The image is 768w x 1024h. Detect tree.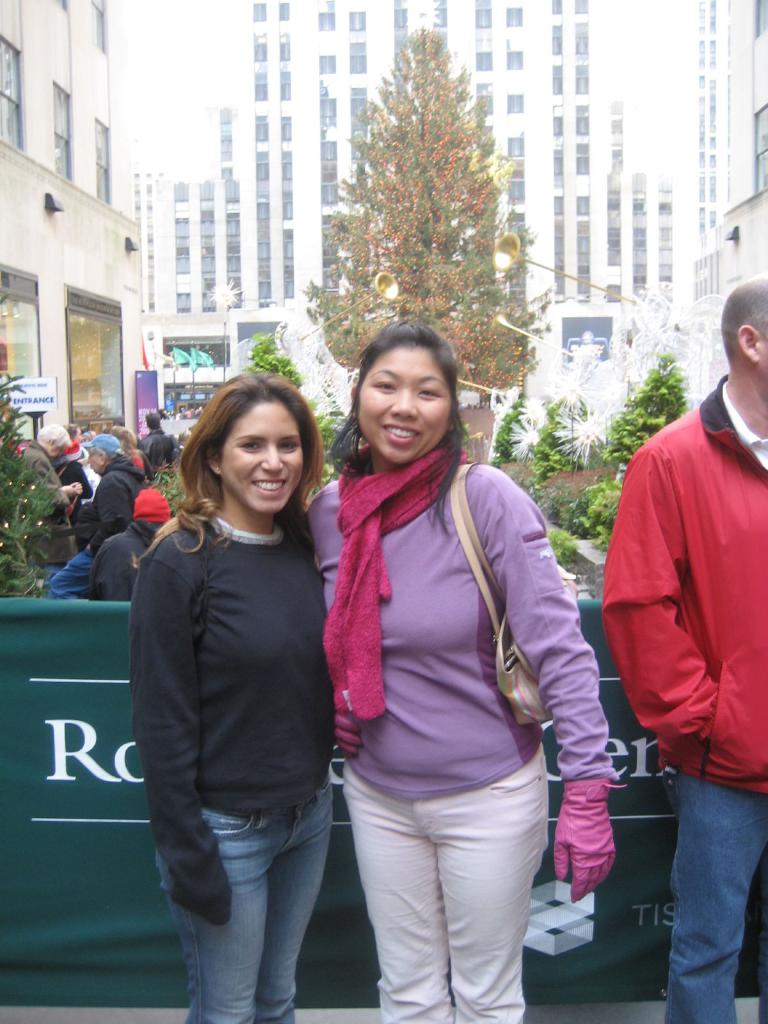
Detection: <bbox>0, 373, 58, 595</bbox>.
